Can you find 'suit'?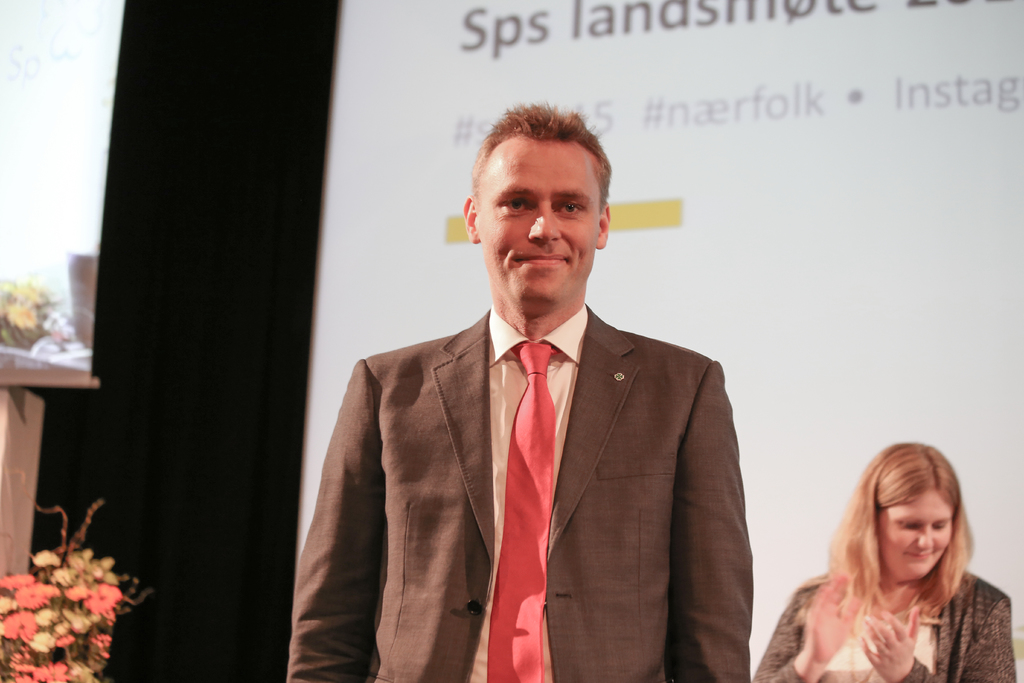
Yes, bounding box: detection(307, 209, 762, 671).
